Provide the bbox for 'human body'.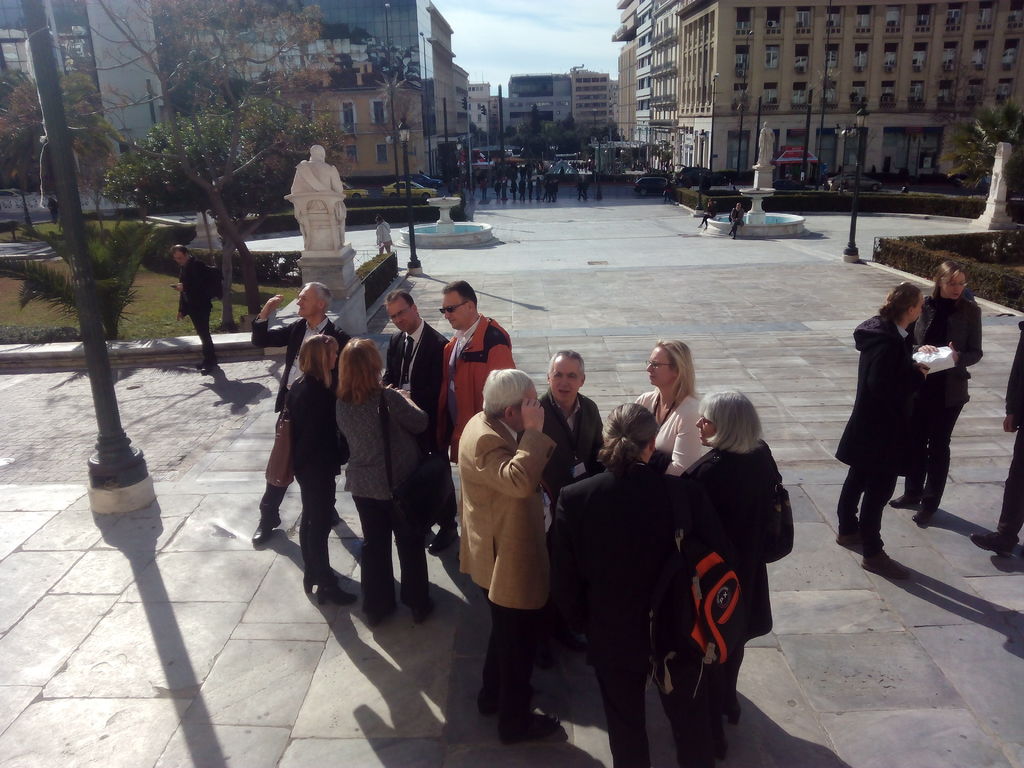
bbox=[696, 164, 701, 168].
